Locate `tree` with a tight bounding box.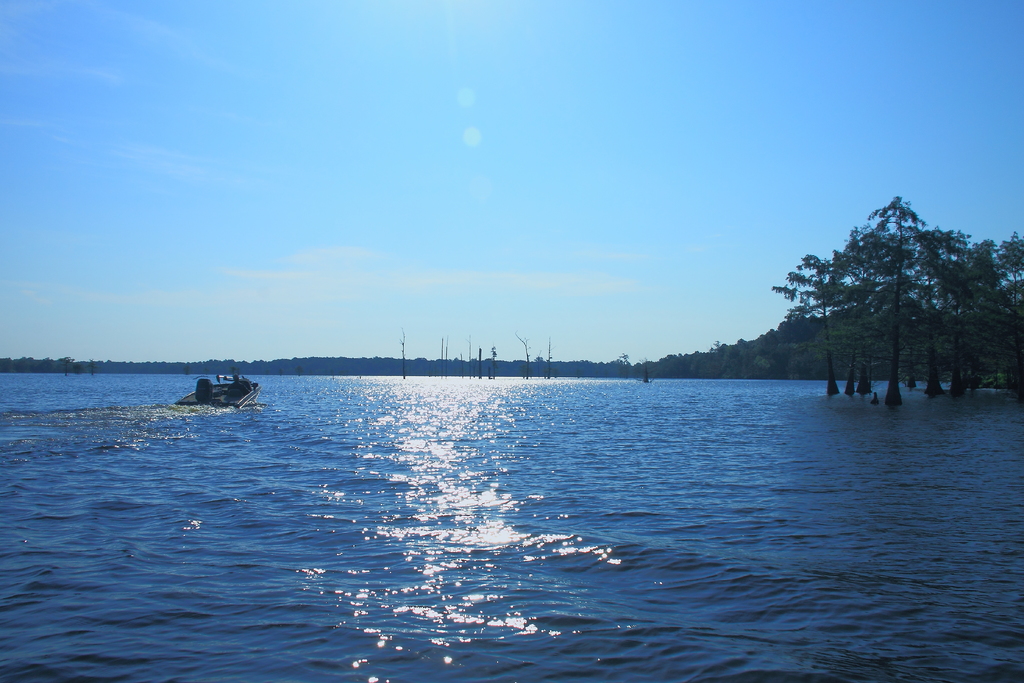
[x1=893, y1=220, x2=972, y2=398].
